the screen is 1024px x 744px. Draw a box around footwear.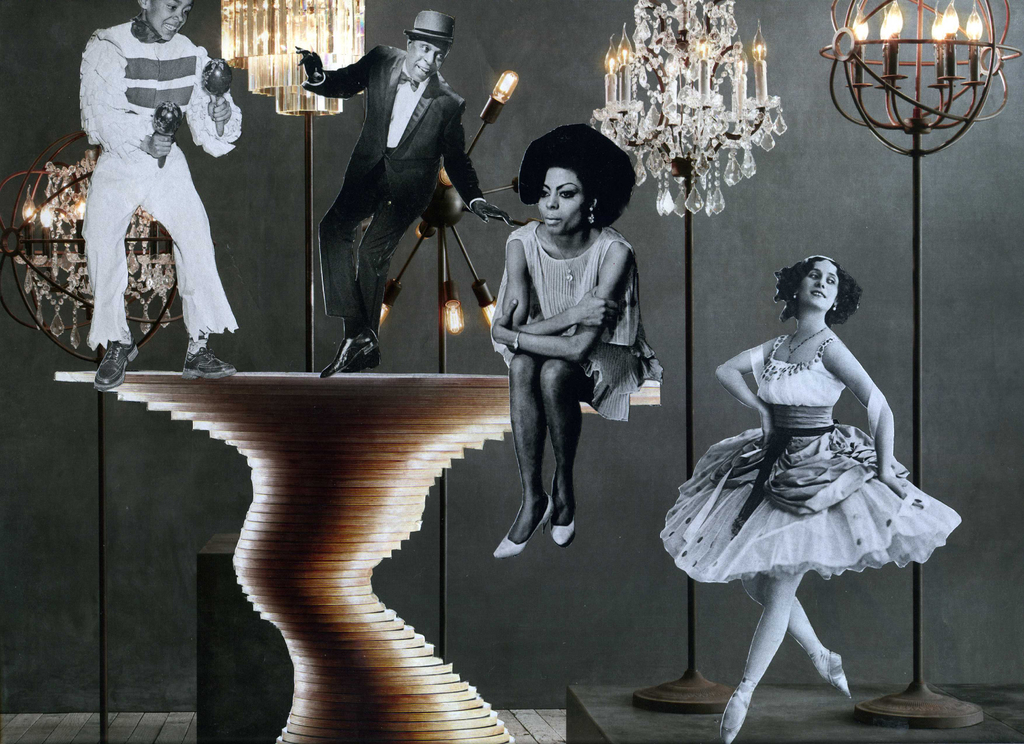
324:324:379:379.
